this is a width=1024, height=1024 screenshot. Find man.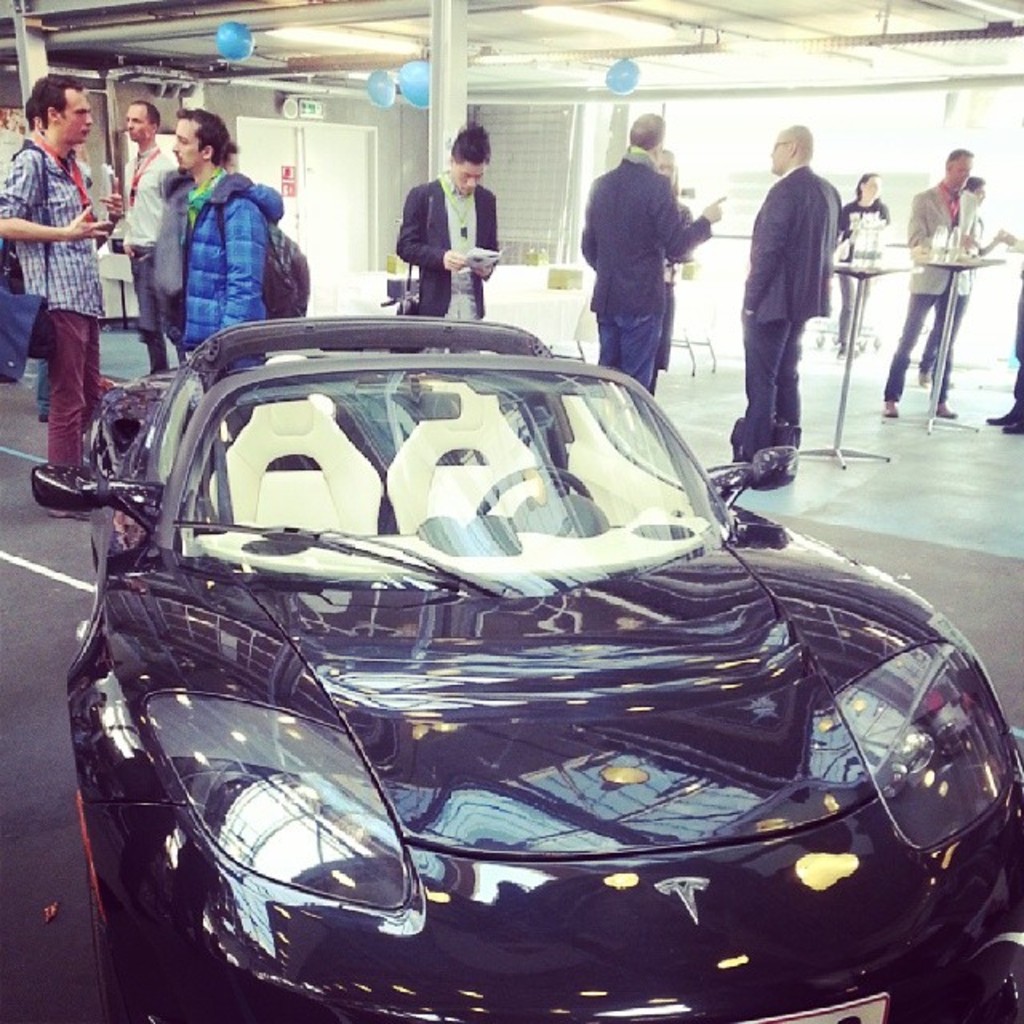
Bounding box: bbox=(973, 178, 984, 200).
